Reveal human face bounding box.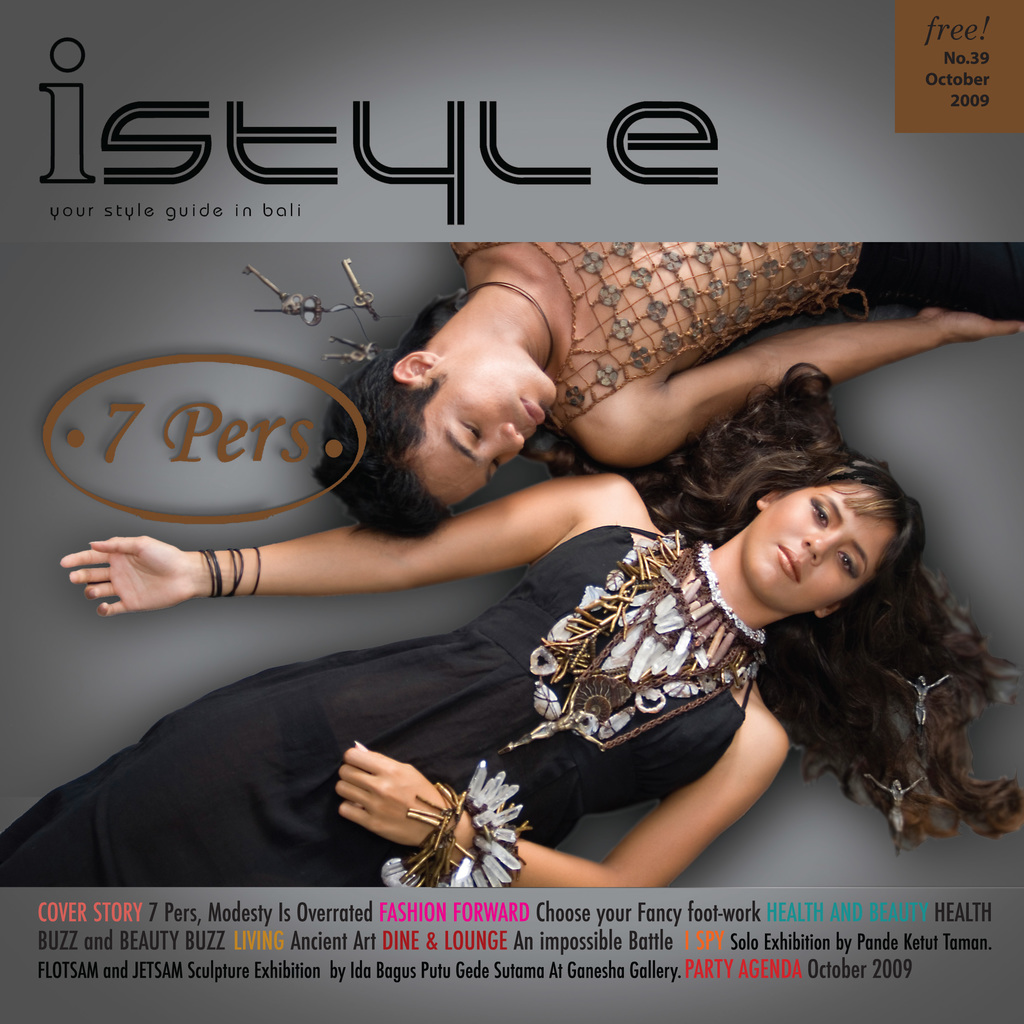
Revealed: [x1=746, y1=489, x2=899, y2=612].
